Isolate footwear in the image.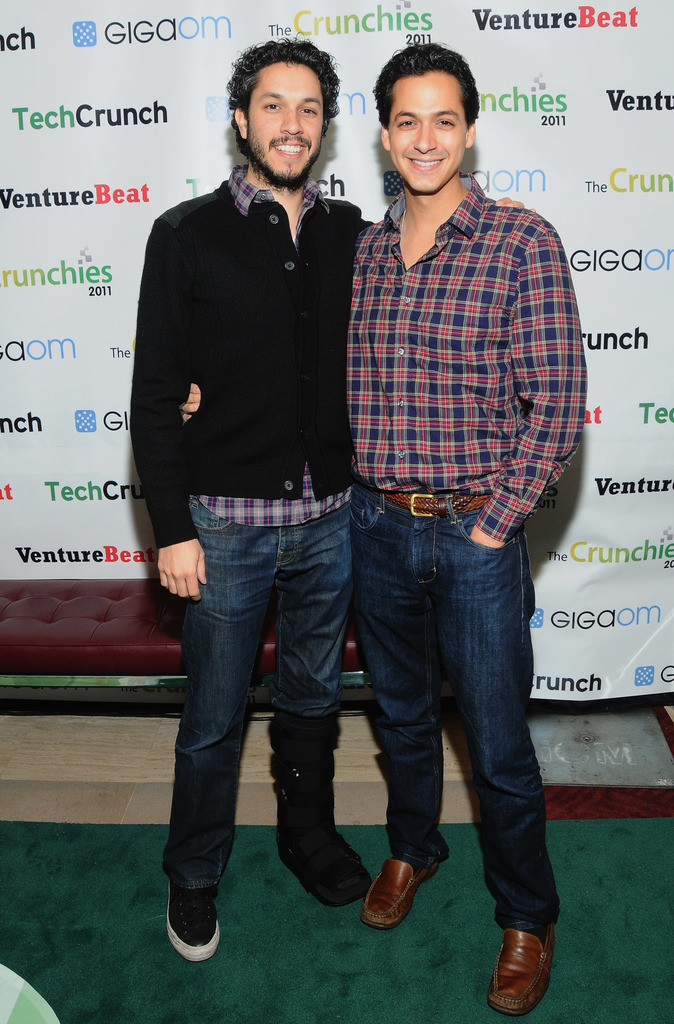
Isolated region: 359, 858, 439, 925.
